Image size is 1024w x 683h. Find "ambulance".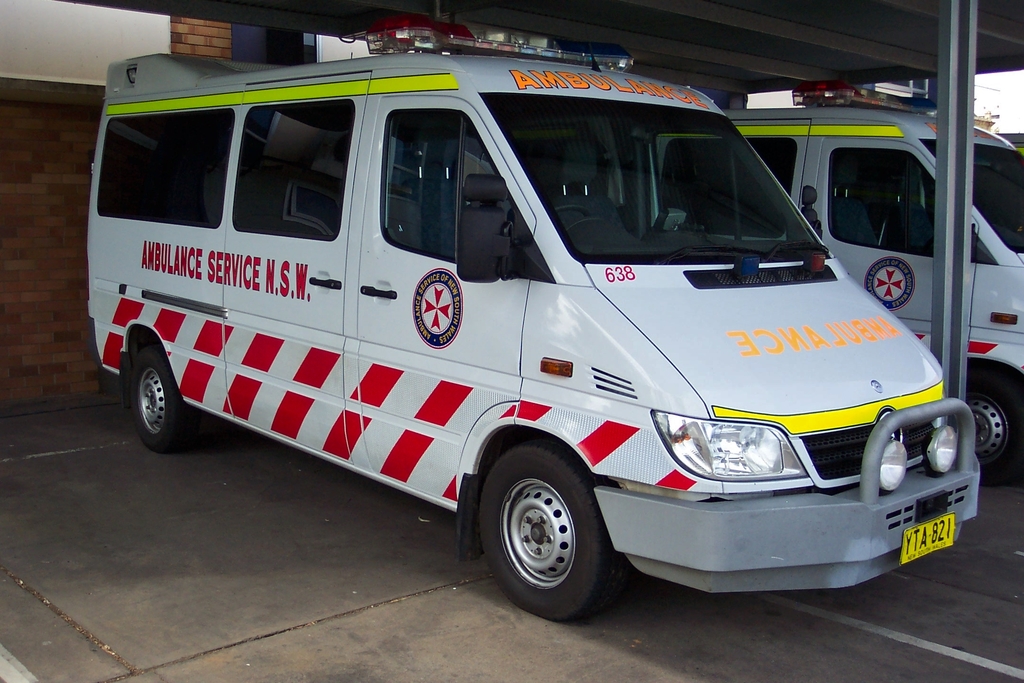
<bbox>83, 47, 982, 626</bbox>.
